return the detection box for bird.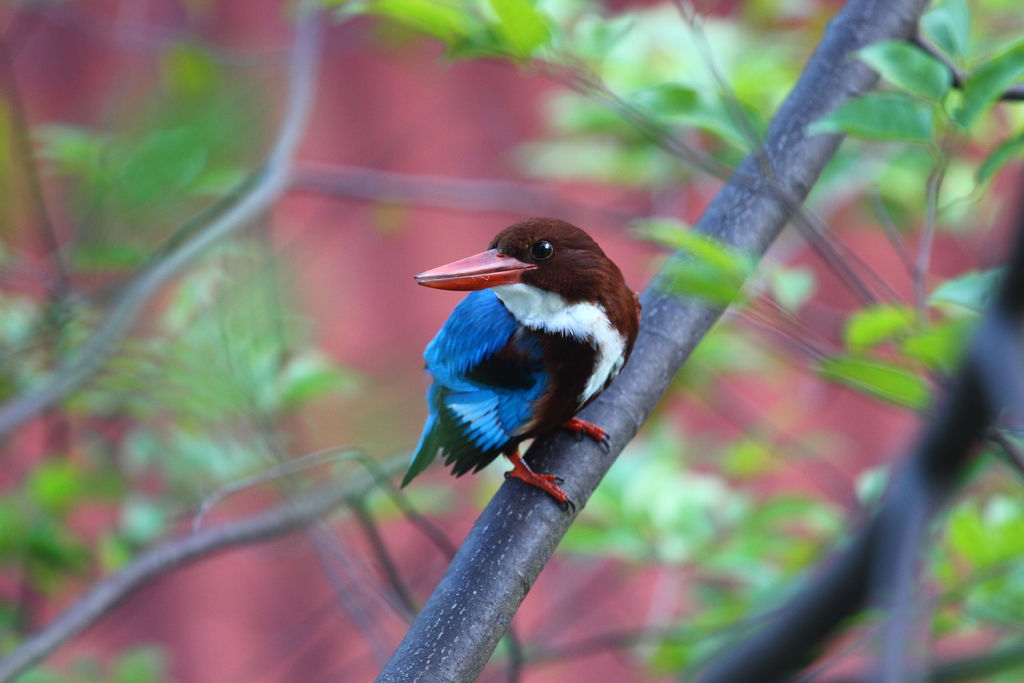
{"x1": 400, "y1": 220, "x2": 644, "y2": 522}.
